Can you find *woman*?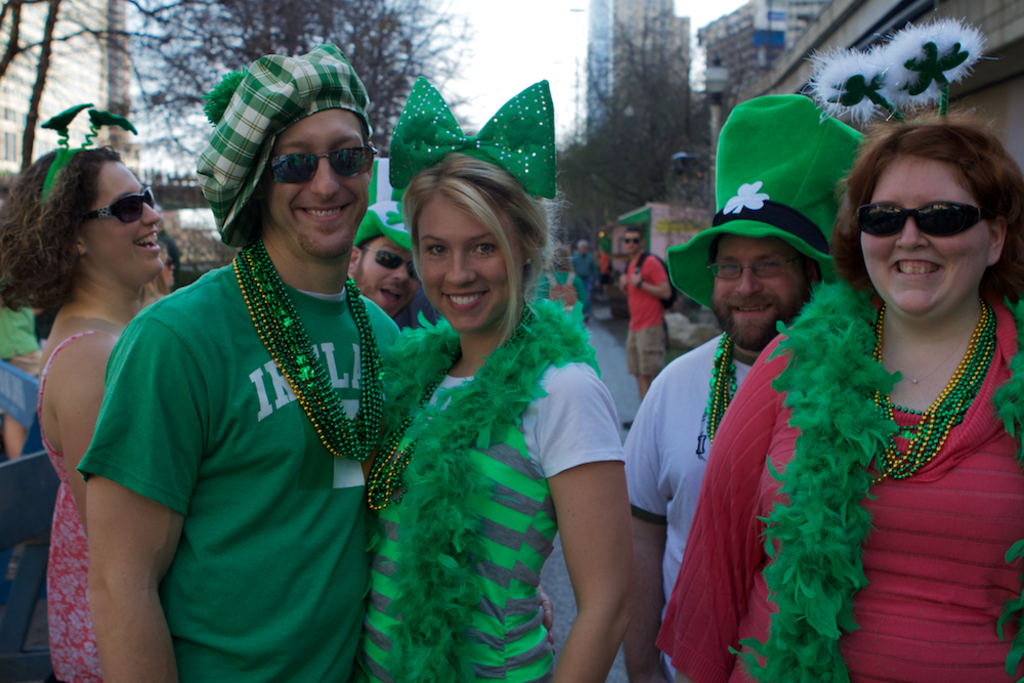
Yes, bounding box: bbox=(6, 151, 209, 682).
